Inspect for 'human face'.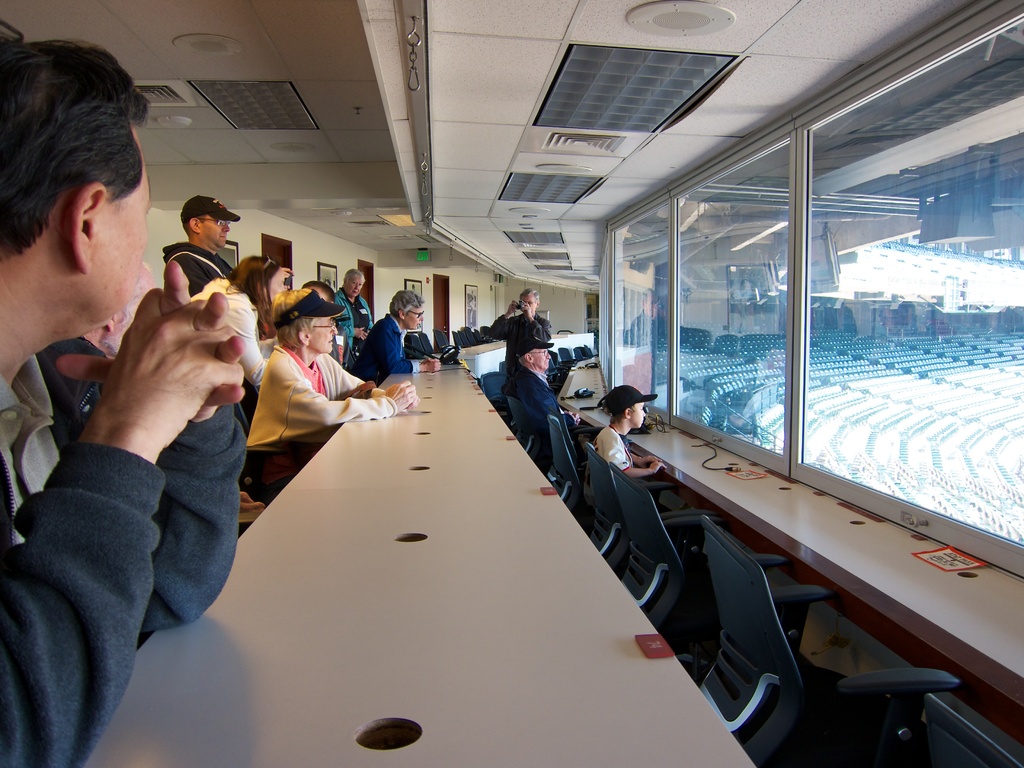
Inspection: left=406, top=304, right=426, bottom=331.
